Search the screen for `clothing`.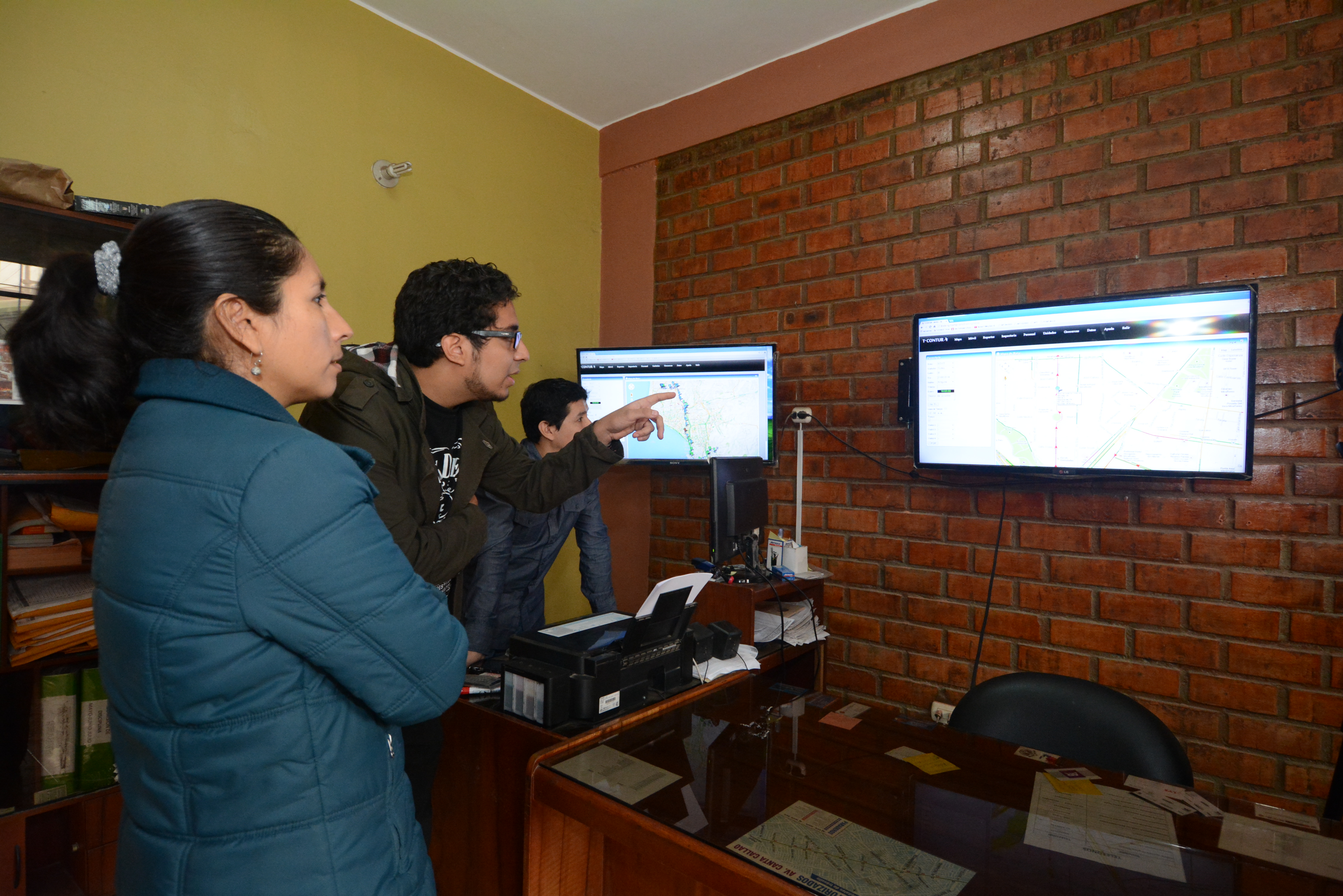
Found at Rect(19, 83, 143, 263).
